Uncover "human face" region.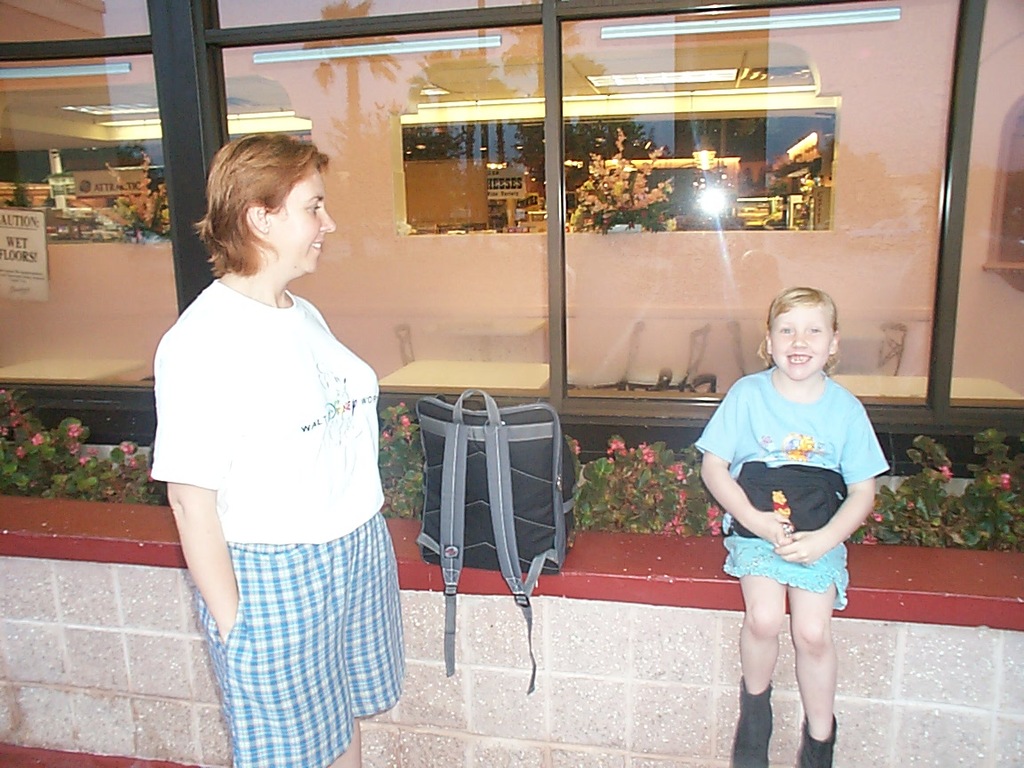
Uncovered: 272,170,340,274.
